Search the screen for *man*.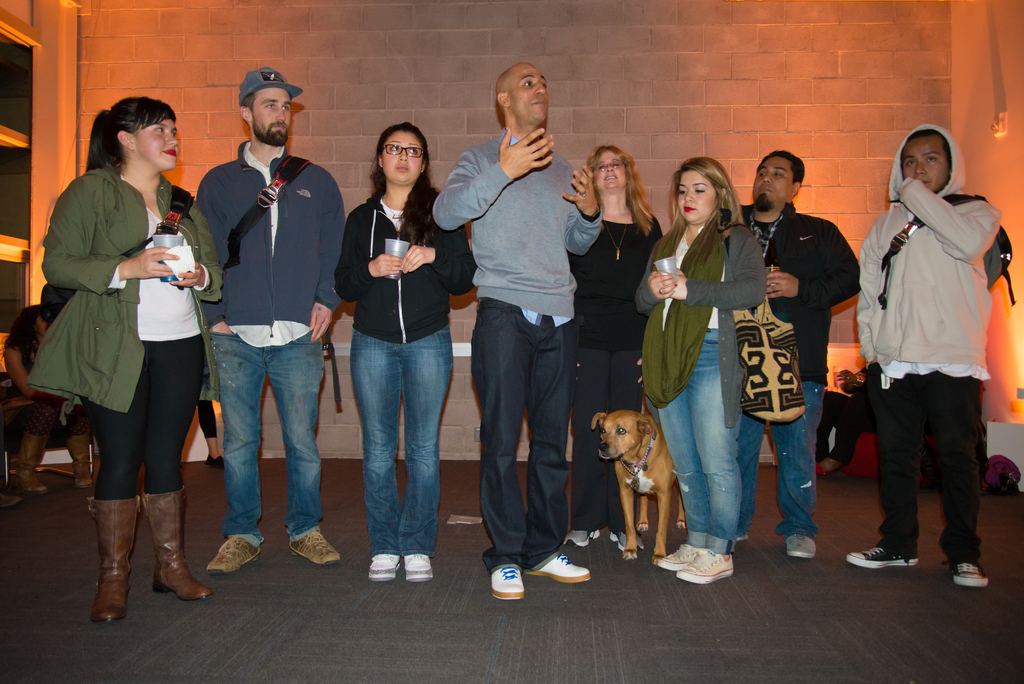
Found at 715, 156, 868, 560.
